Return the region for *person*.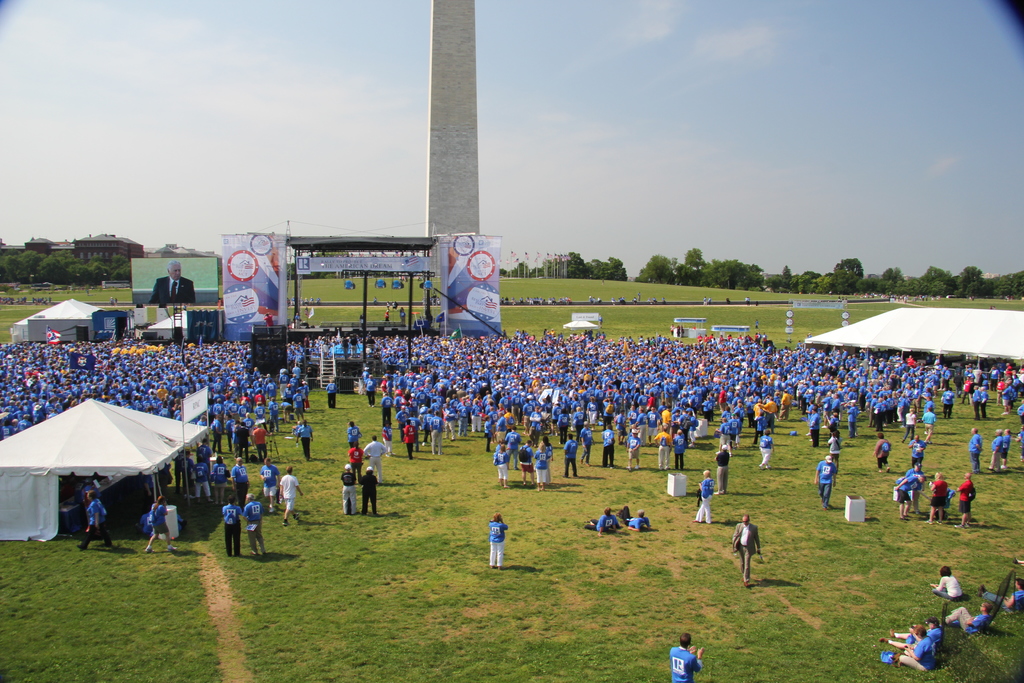
(x1=989, y1=427, x2=1007, y2=474).
